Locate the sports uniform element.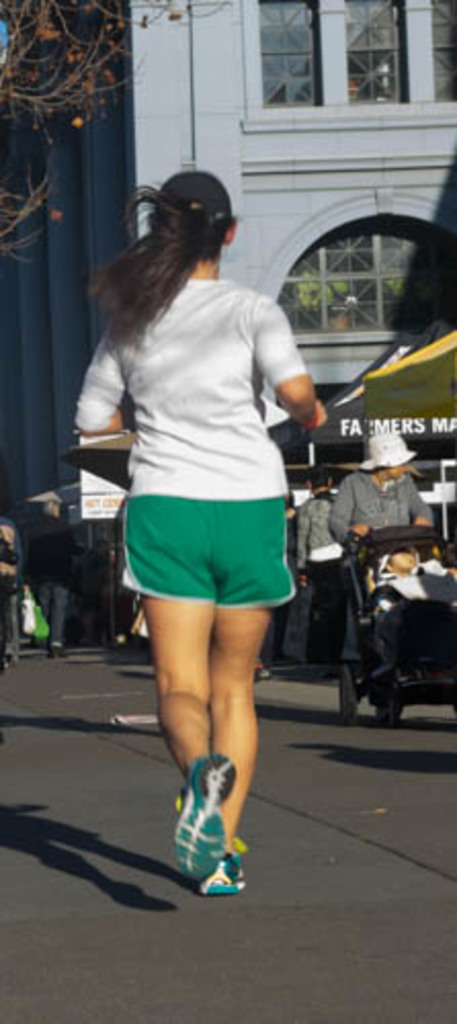
Element bbox: Rect(70, 276, 314, 883).
